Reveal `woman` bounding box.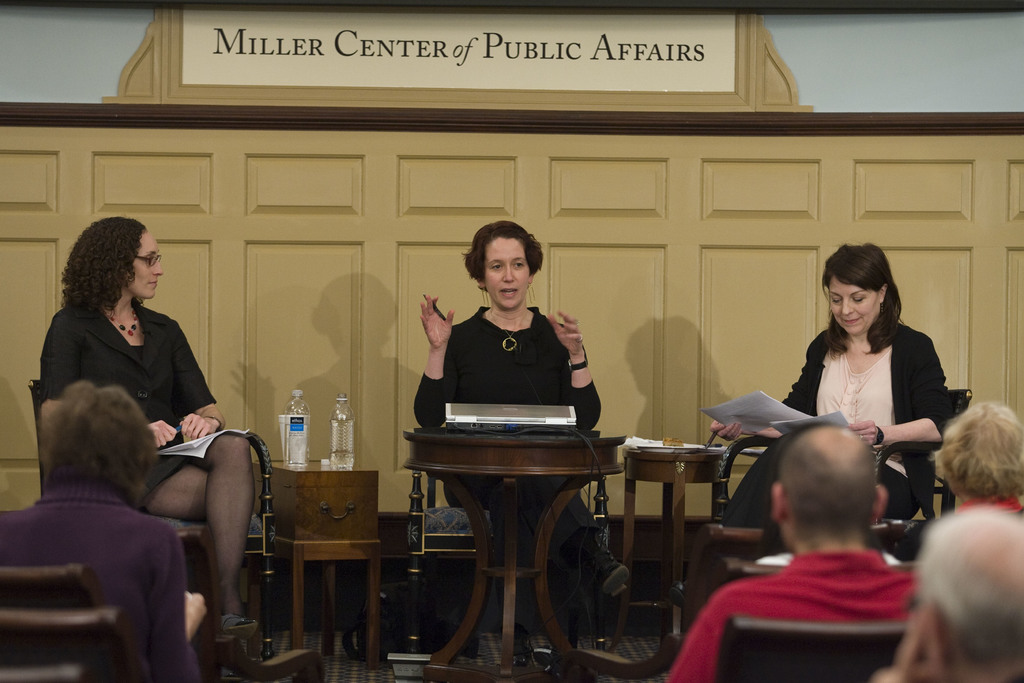
Revealed: <box>410,218,608,633</box>.
